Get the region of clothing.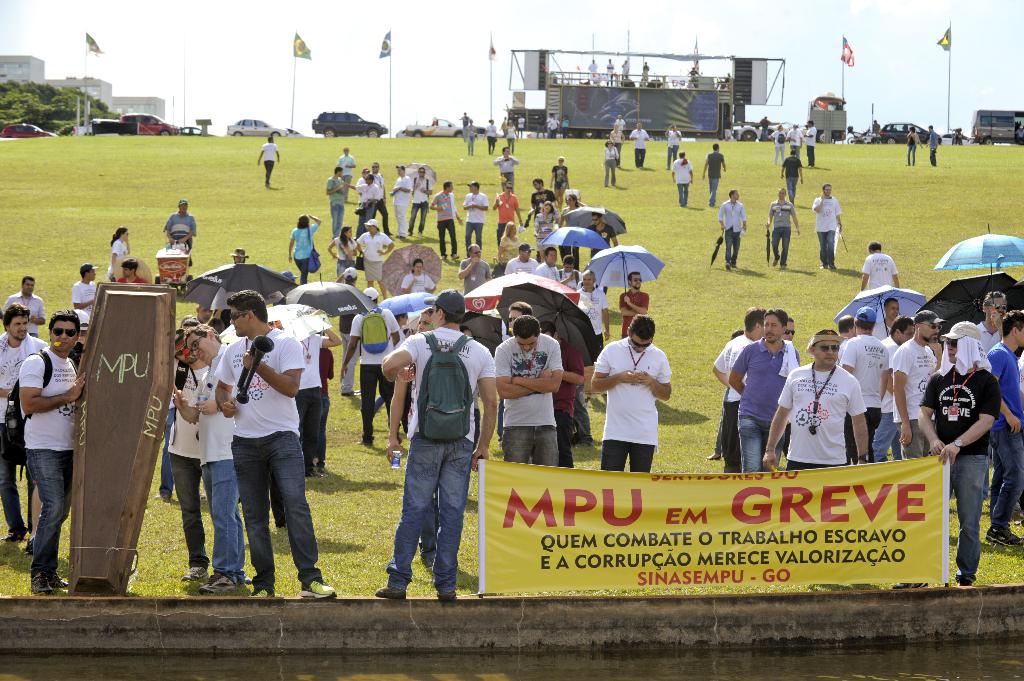
{"left": 172, "top": 365, "right": 205, "bottom": 570}.
